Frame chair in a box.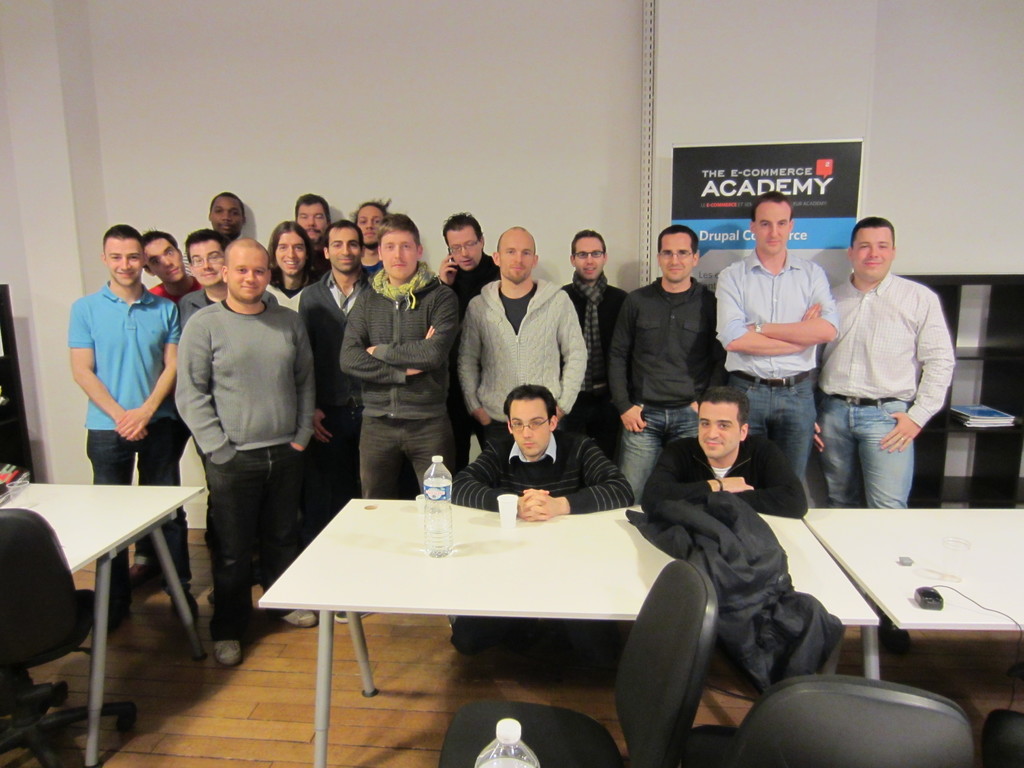
(976, 709, 1023, 767).
